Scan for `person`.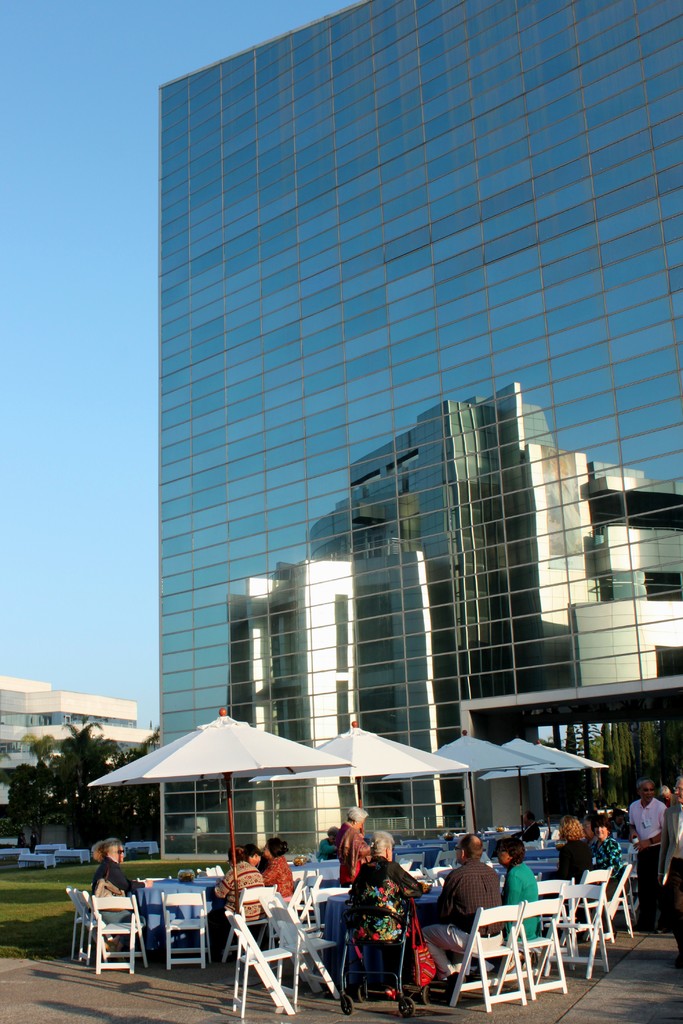
Scan result: box=[337, 810, 367, 893].
